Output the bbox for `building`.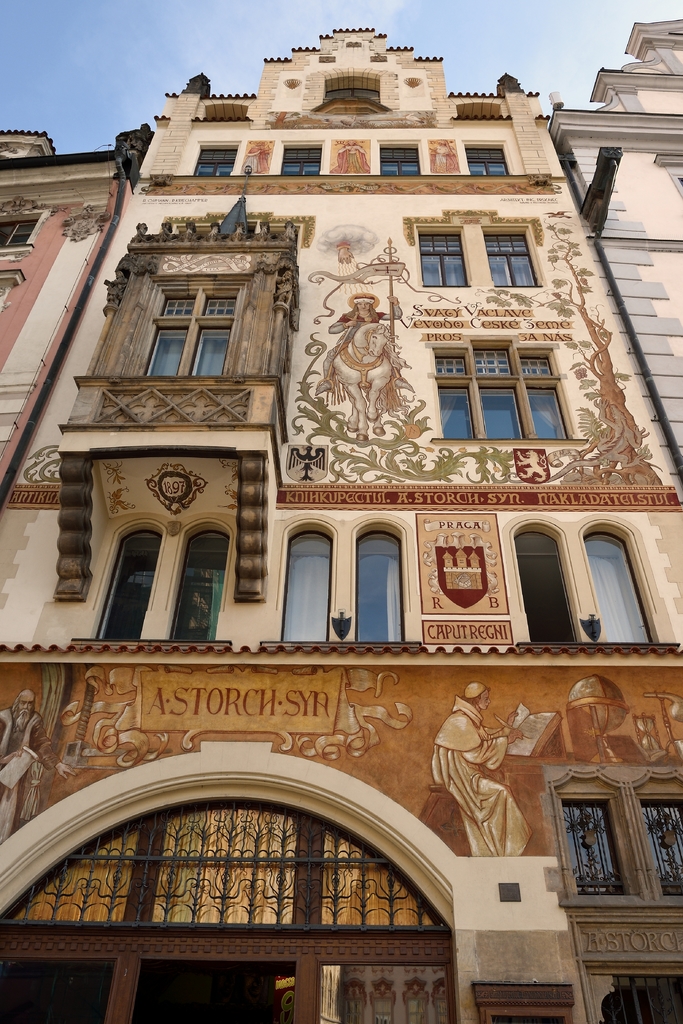
l=0, t=123, r=153, b=499.
